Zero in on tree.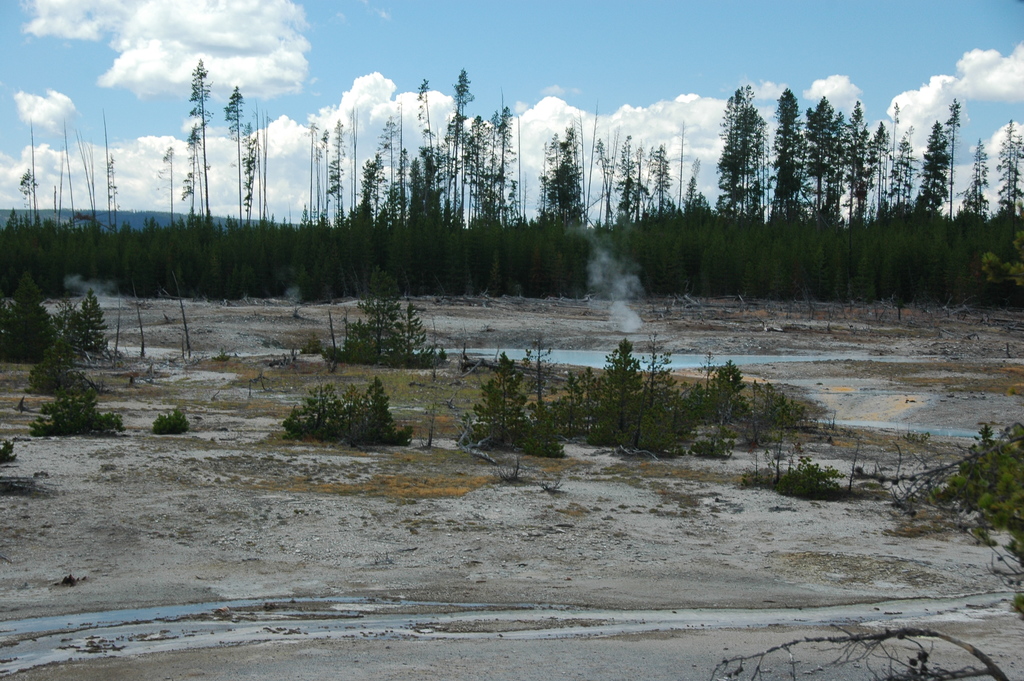
Zeroed in: (x1=246, y1=103, x2=268, y2=227).
